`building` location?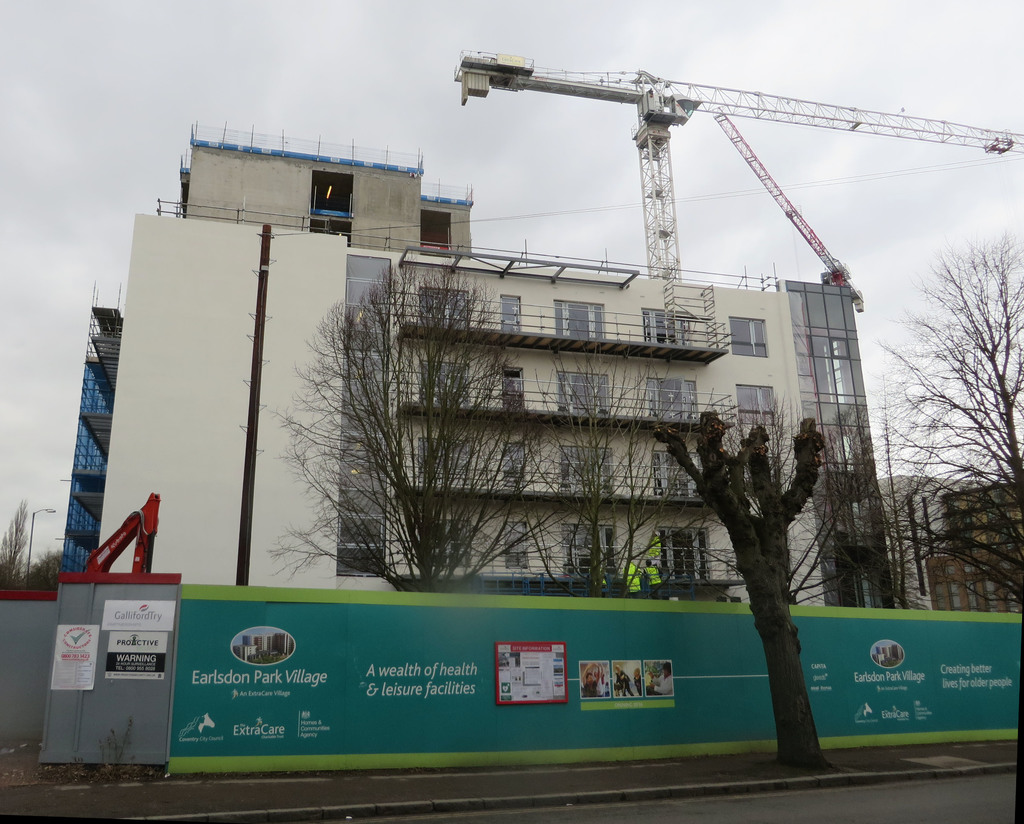
{"x1": 58, "y1": 121, "x2": 894, "y2": 611}
